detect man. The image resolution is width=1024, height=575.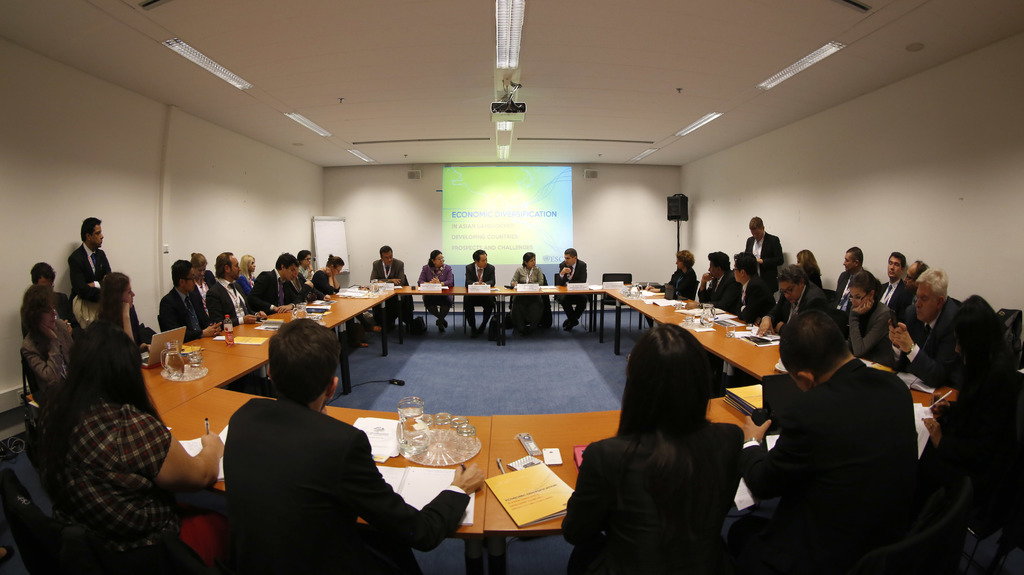
{"left": 554, "top": 249, "right": 584, "bottom": 332}.
